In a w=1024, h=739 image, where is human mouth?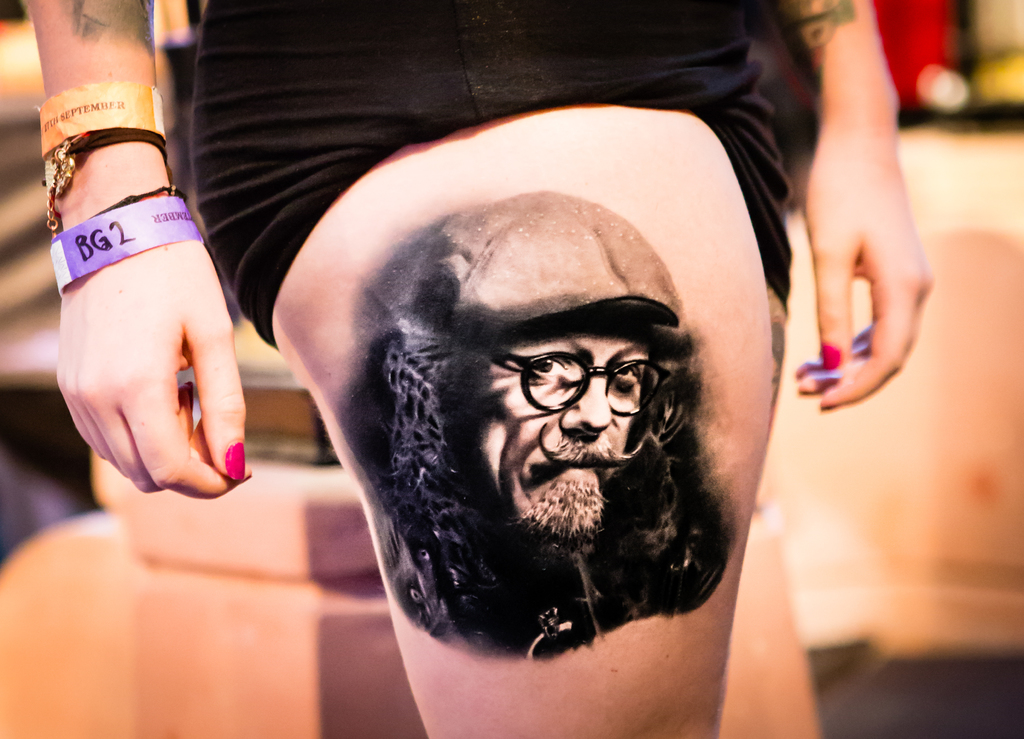
pyautogui.locateOnScreen(529, 456, 598, 483).
